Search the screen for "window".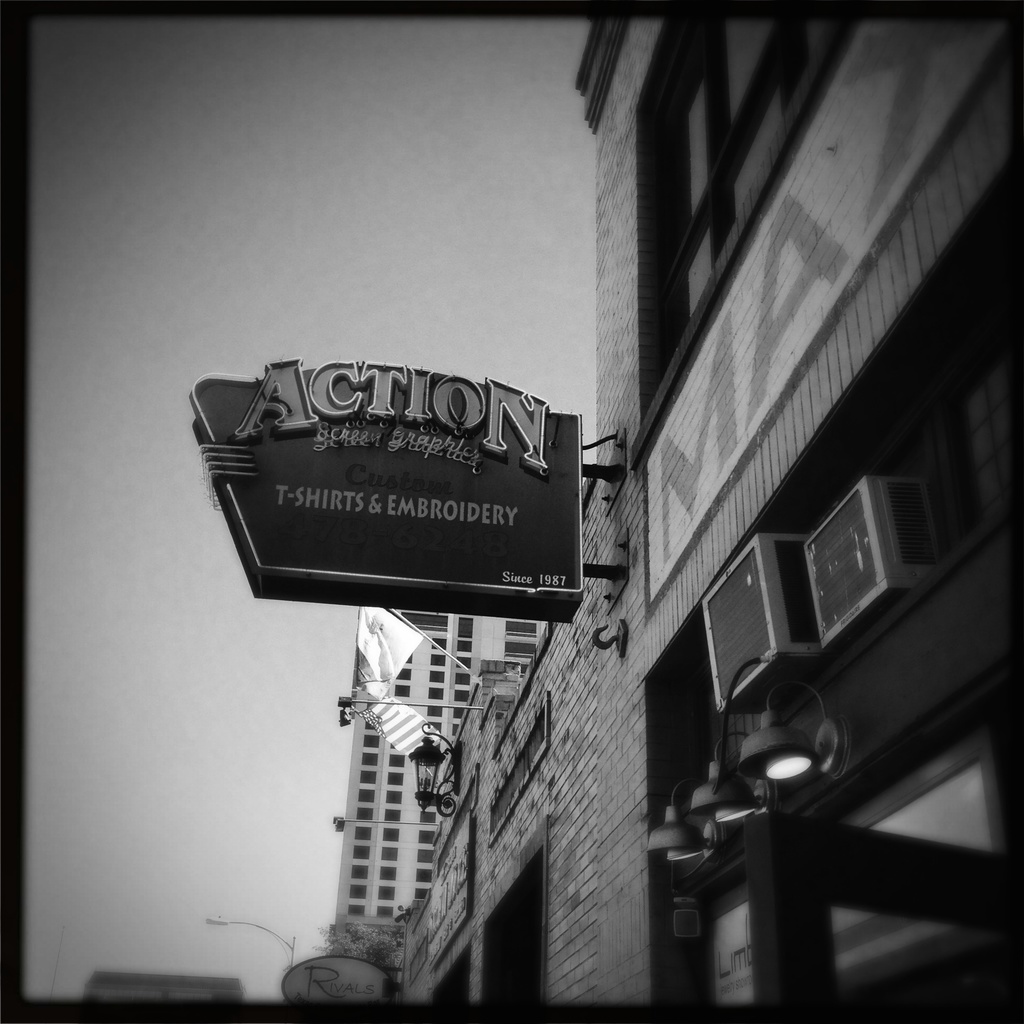
Found at 455,614,471,640.
